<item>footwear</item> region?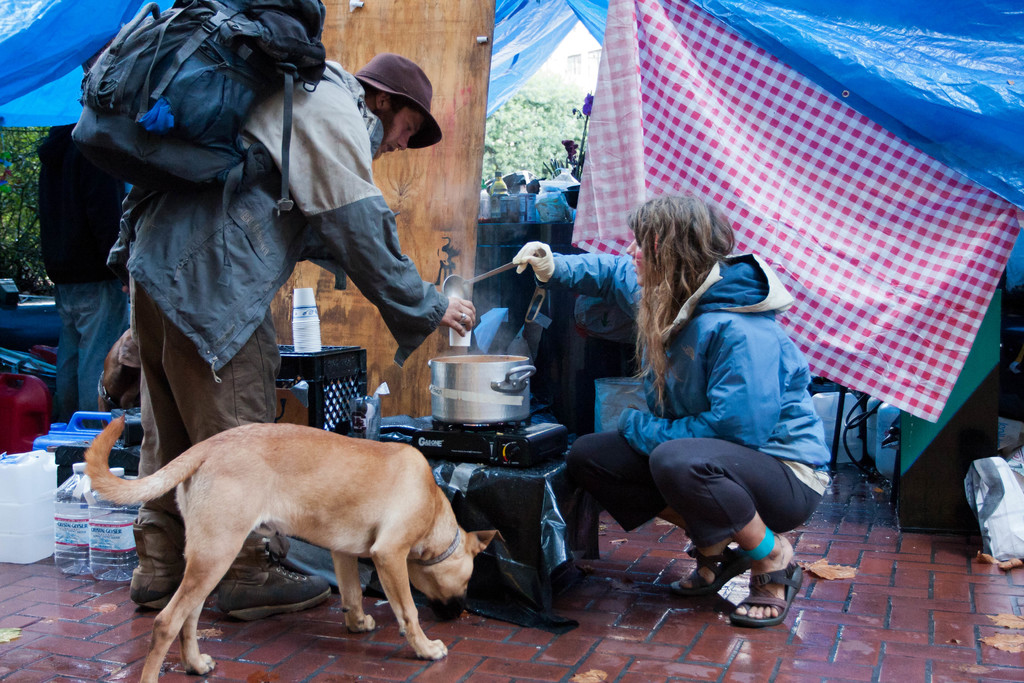
<box>718,550,802,633</box>
